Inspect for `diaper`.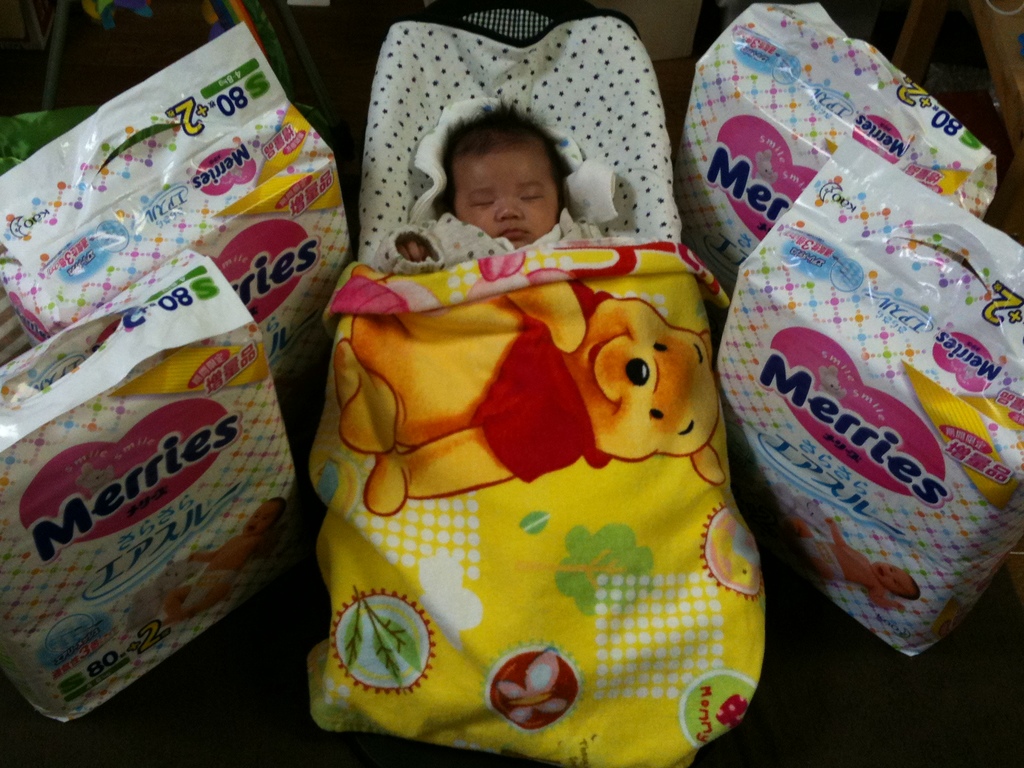
Inspection: [left=0, top=243, right=310, bottom=728].
